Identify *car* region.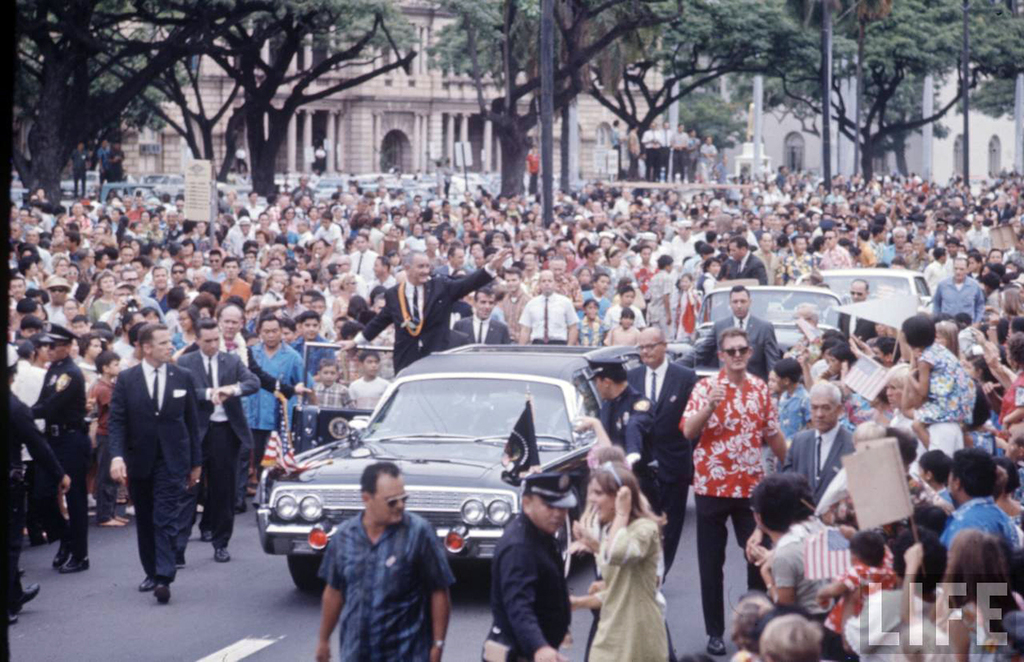
Region: pyautogui.locateOnScreen(254, 342, 695, 594).
